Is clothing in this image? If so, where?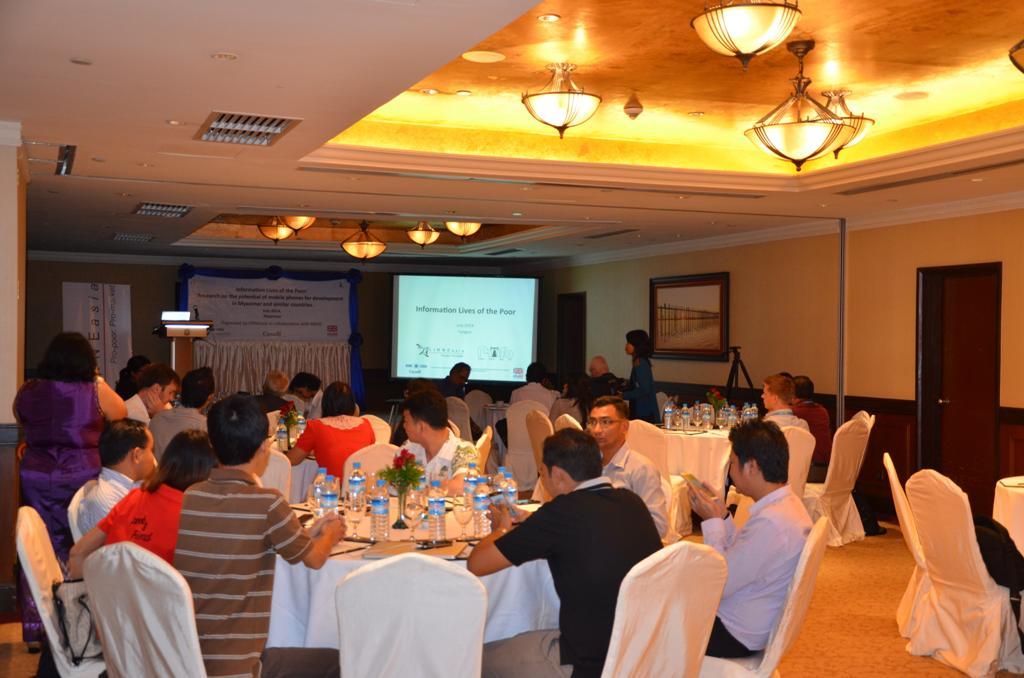
Yes, at rect(148, 402, 207, 462).
